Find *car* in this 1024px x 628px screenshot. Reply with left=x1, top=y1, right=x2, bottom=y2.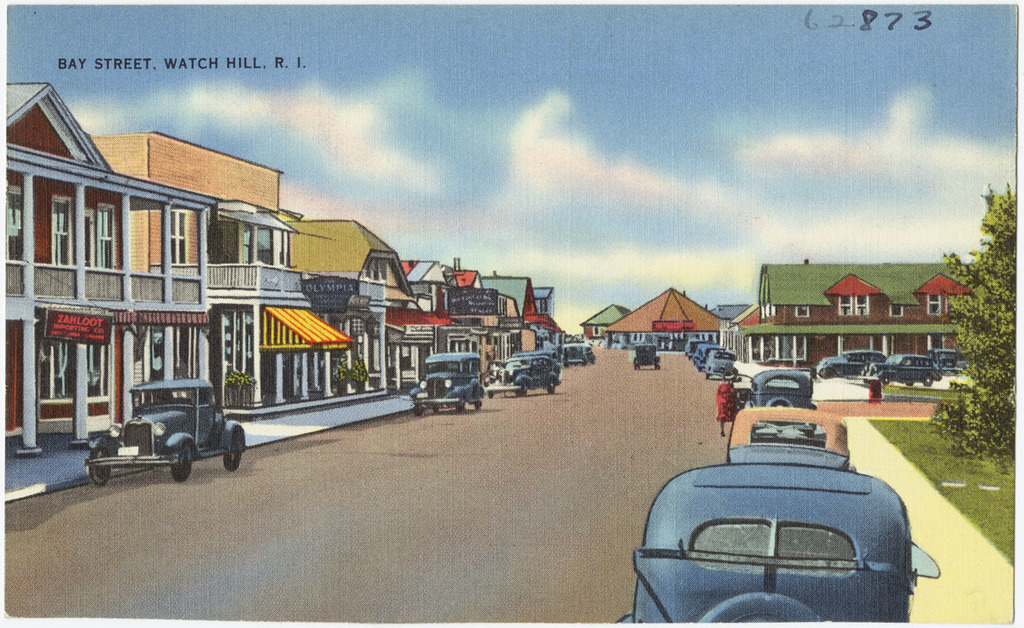
left=411, top=353, right=484, bottom=411.
